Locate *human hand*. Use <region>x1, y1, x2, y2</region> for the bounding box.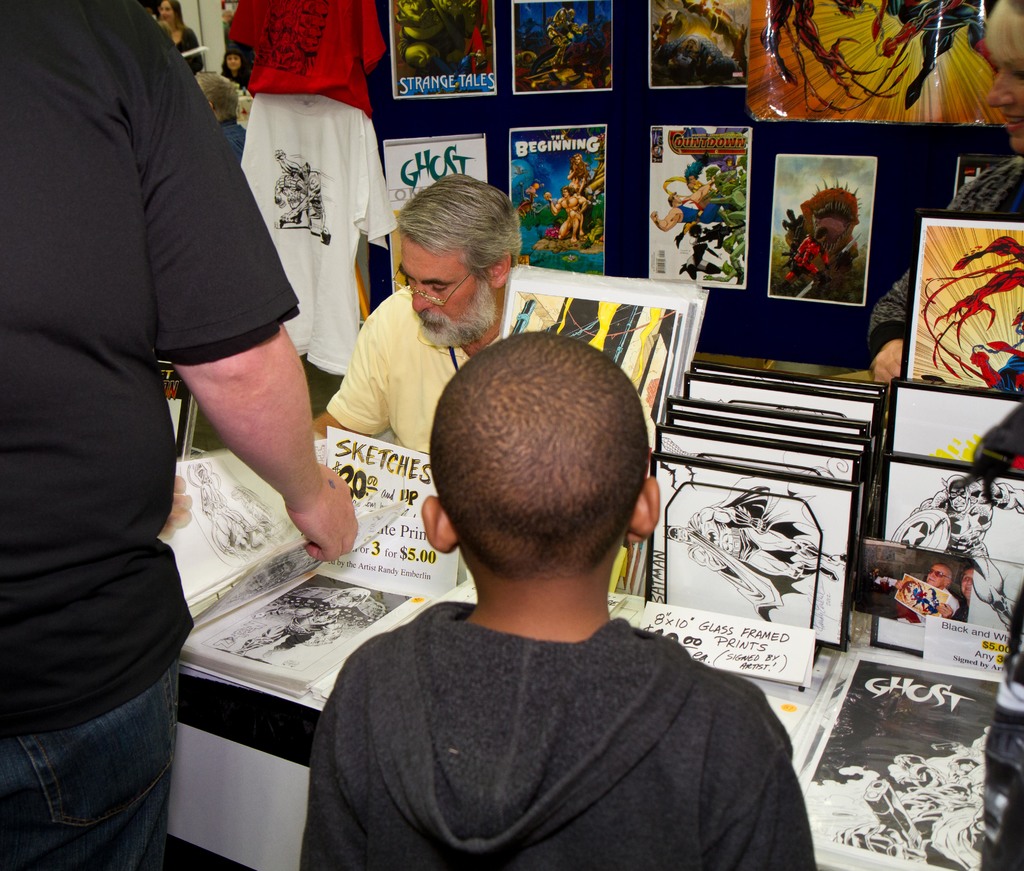
<region>573, 190, 582, 199</region>.
